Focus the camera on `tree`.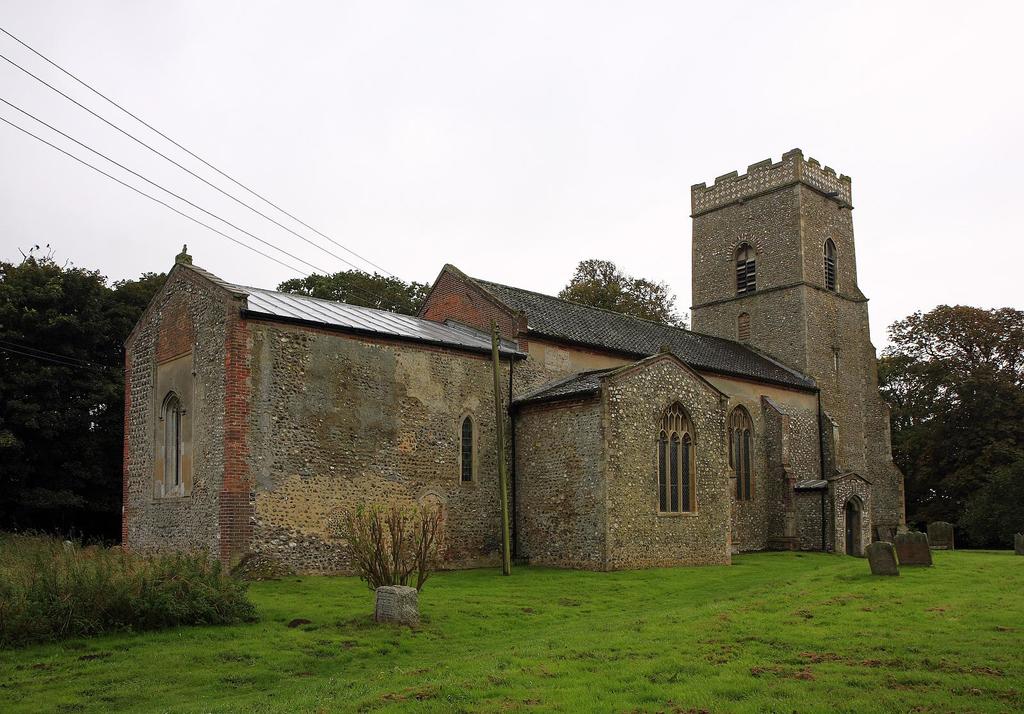
Focus region: detection(561, 257, 686, 330).
